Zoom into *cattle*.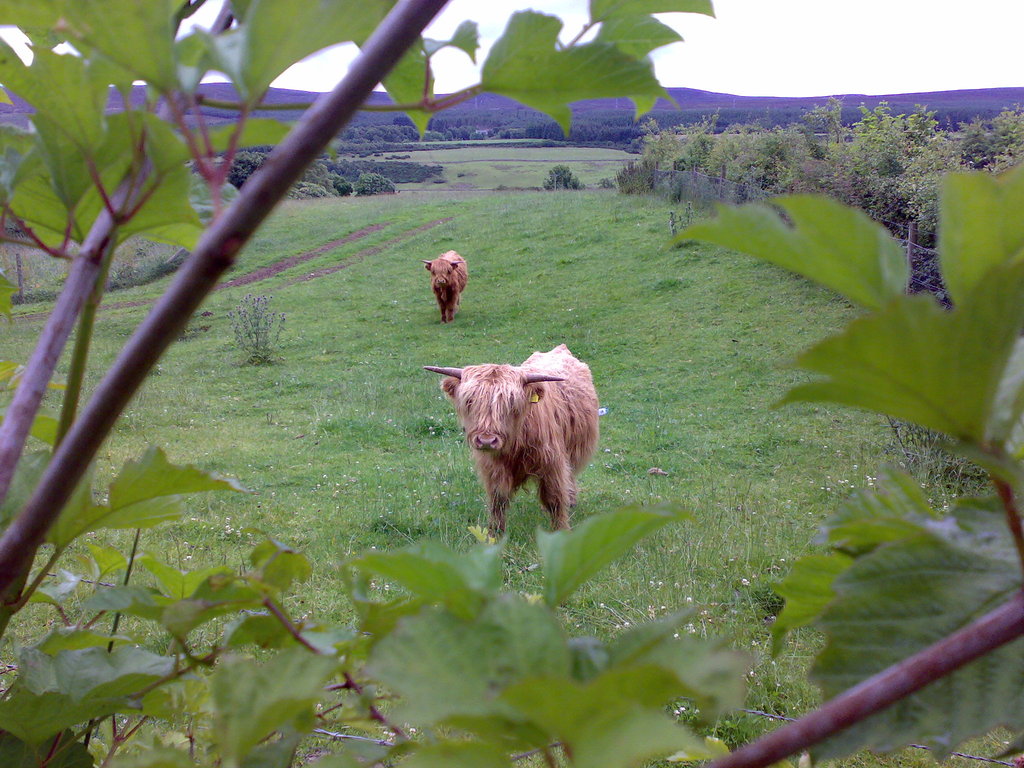
Zoom target: [left=420, top=248, right=468, bottom=323].
